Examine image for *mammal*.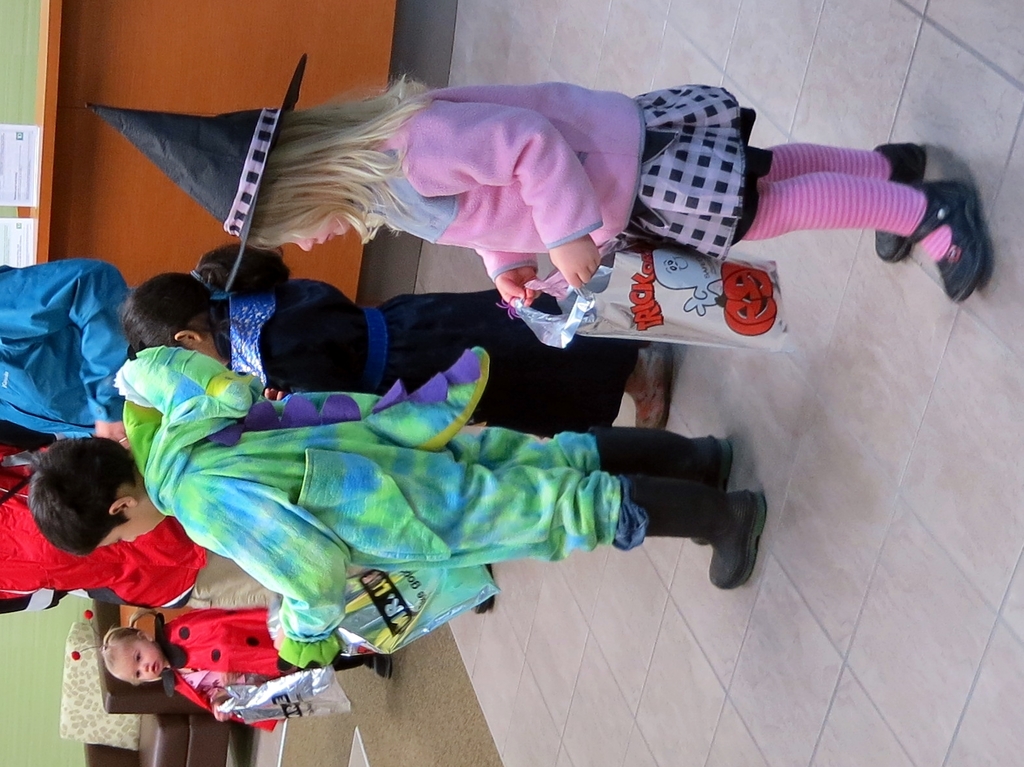
Examination result: (x1=97, y1=599, x2=388, y2=720).
